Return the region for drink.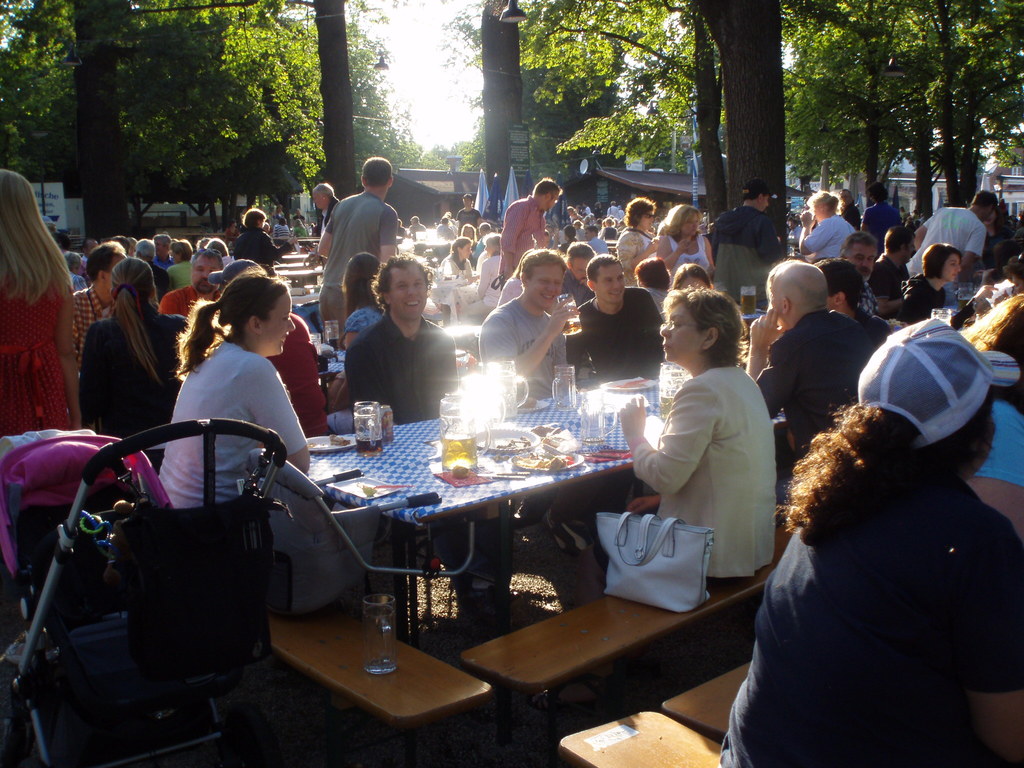
left=659, top=396, right=676, bottom=422.
